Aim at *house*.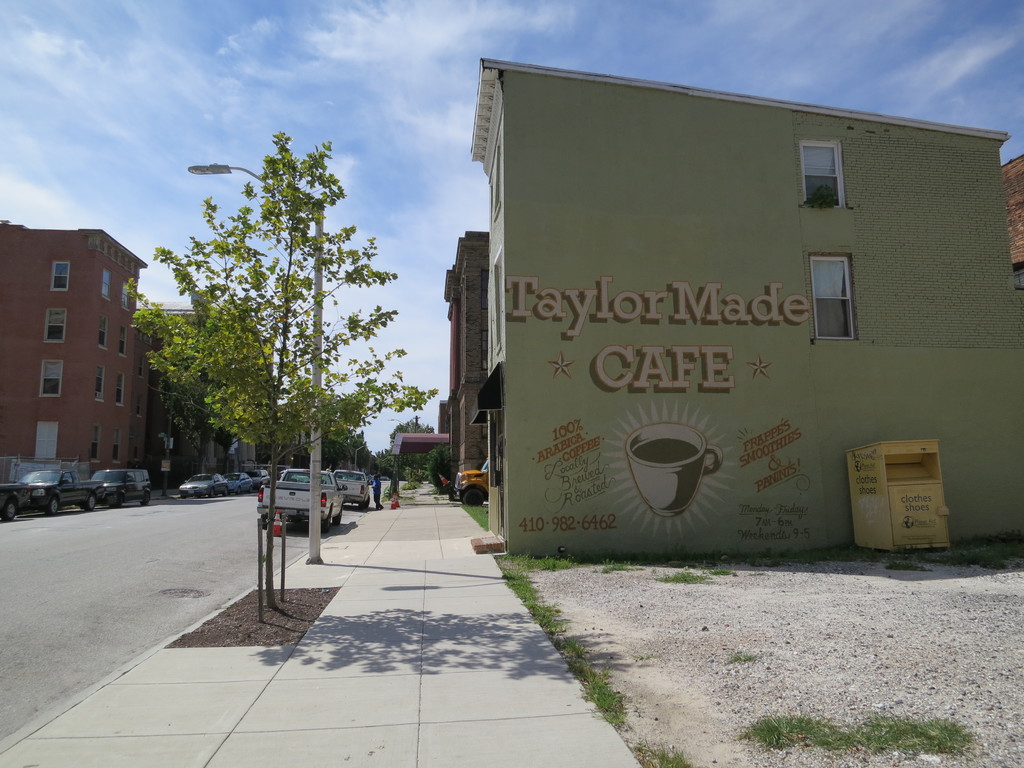
Aimed at {"x1": 0, "y1": 227, "x2": 142, "y2": 482}.
